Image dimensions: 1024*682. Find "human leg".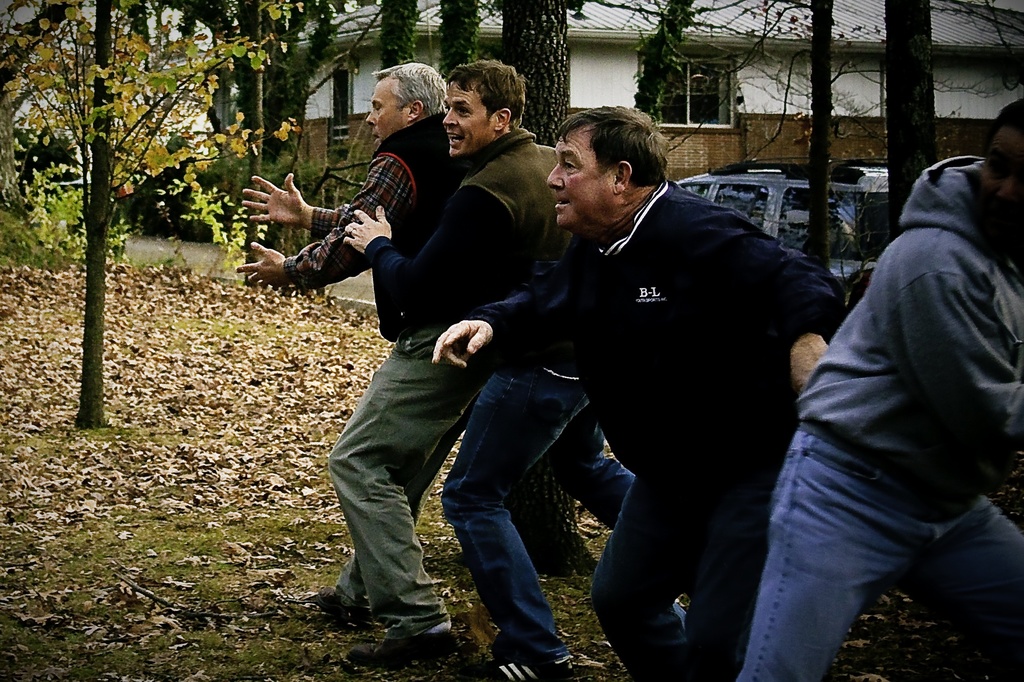
740/450/895/673.
